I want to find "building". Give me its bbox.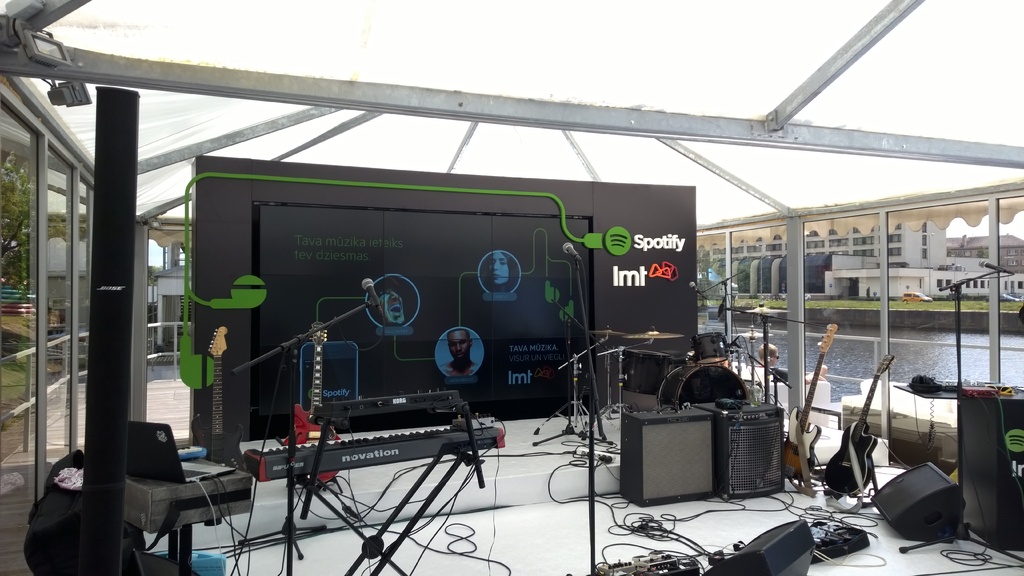
692,208,1023,308.
